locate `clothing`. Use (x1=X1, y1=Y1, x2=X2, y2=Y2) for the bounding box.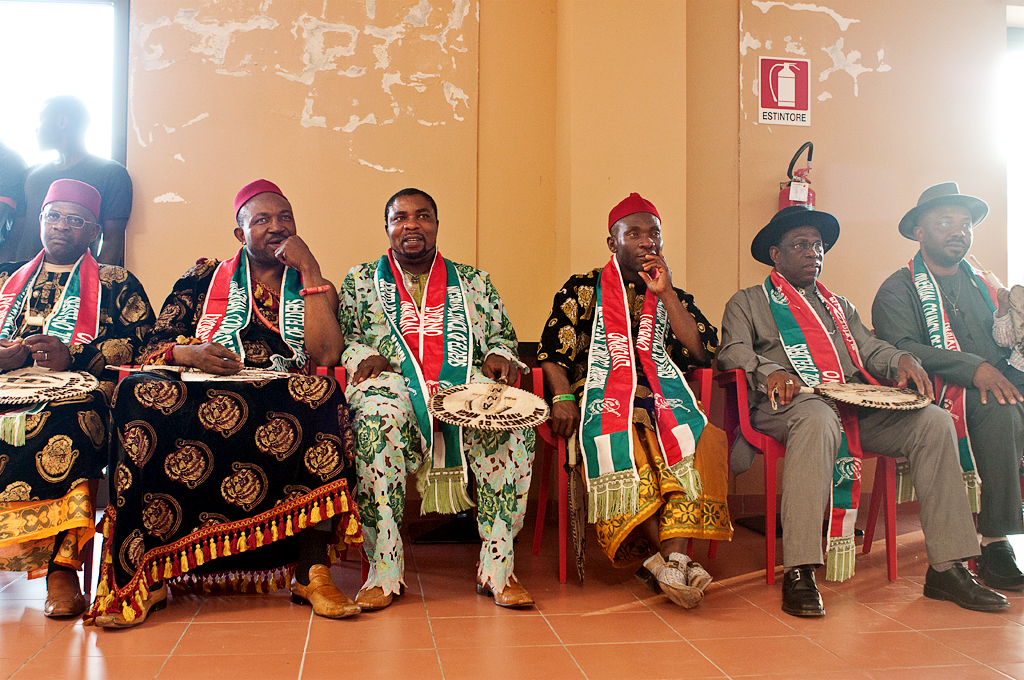
(x1=0, y1=260, x2=152, y2=579).
